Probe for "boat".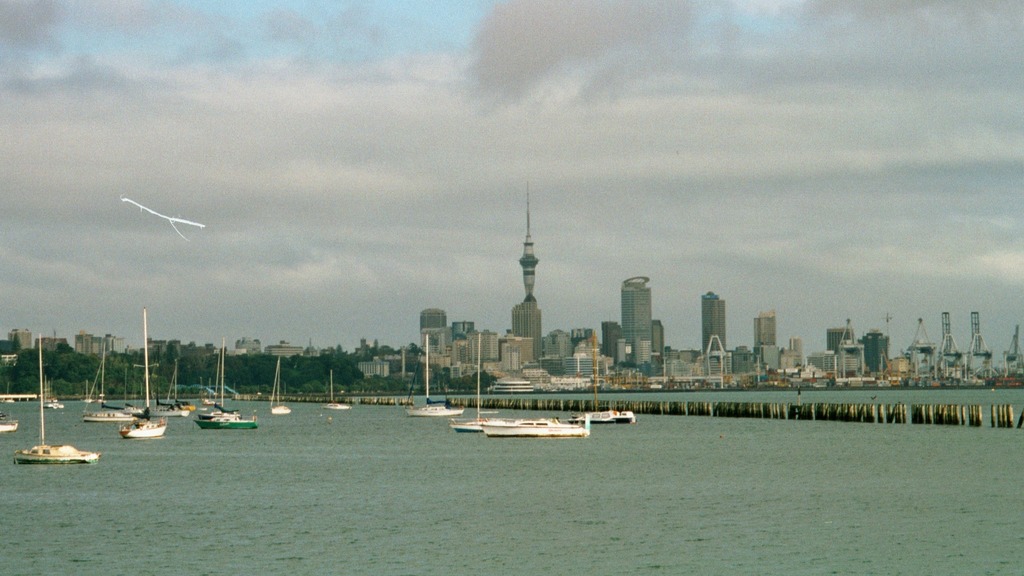
Probe result: box=[147, 355, 198, 419].
